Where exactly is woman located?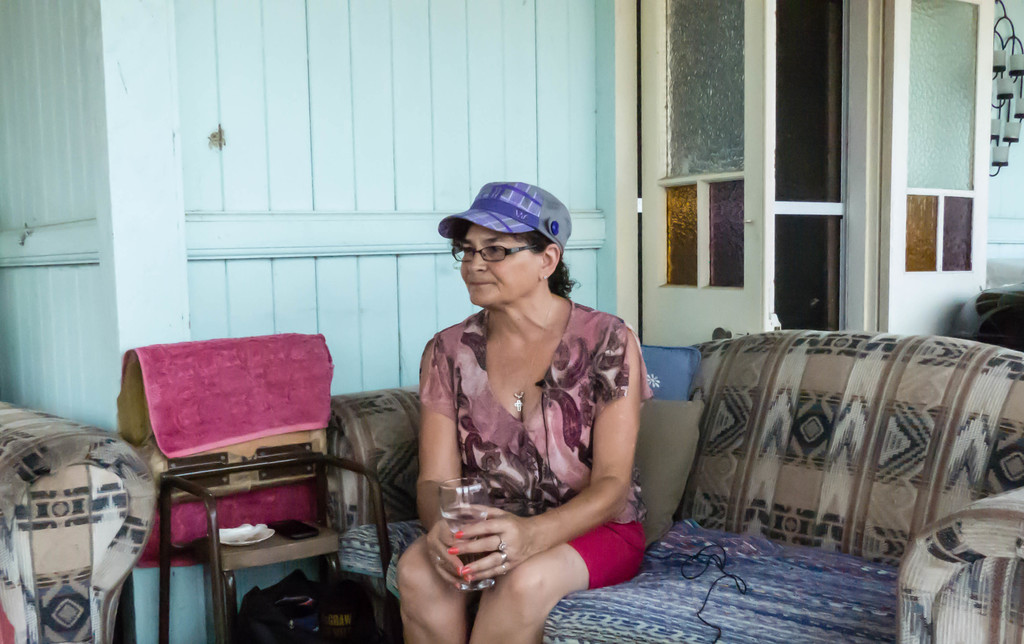
Its bounding box is {"left": 403, "top": 180, "right": 666, "bottom": 634}.
